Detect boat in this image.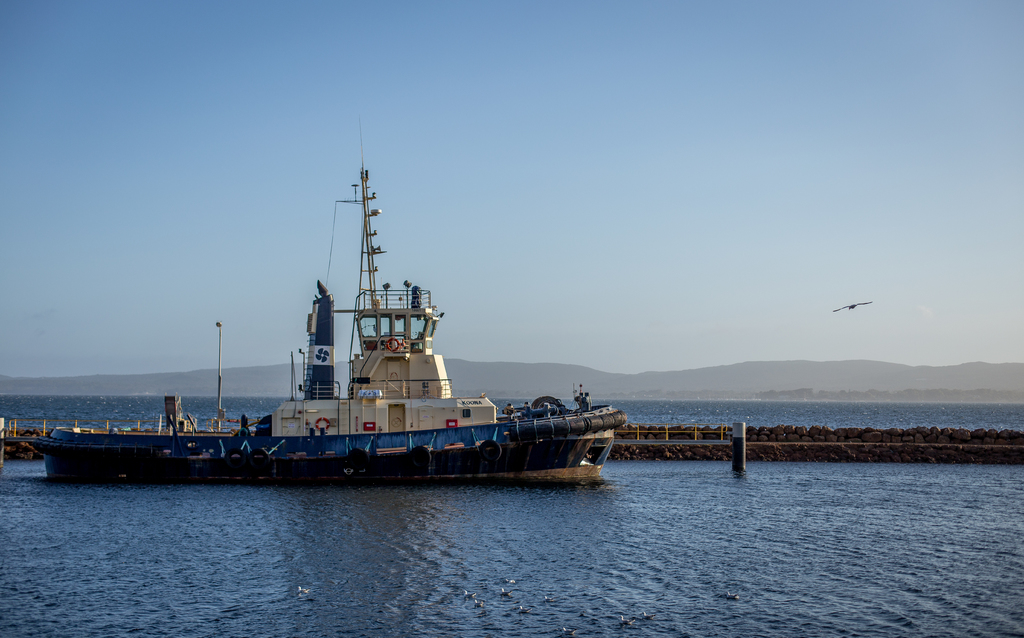
Detection: 45 150 628 493.
